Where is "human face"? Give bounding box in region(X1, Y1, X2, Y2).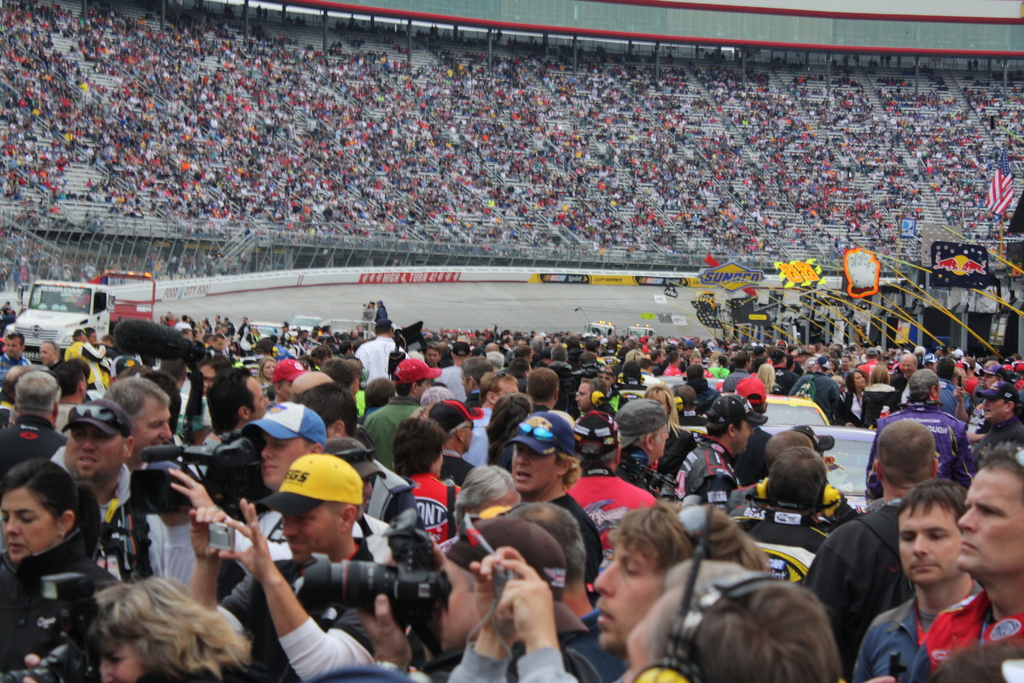
region(80, 369, 88, 395).
